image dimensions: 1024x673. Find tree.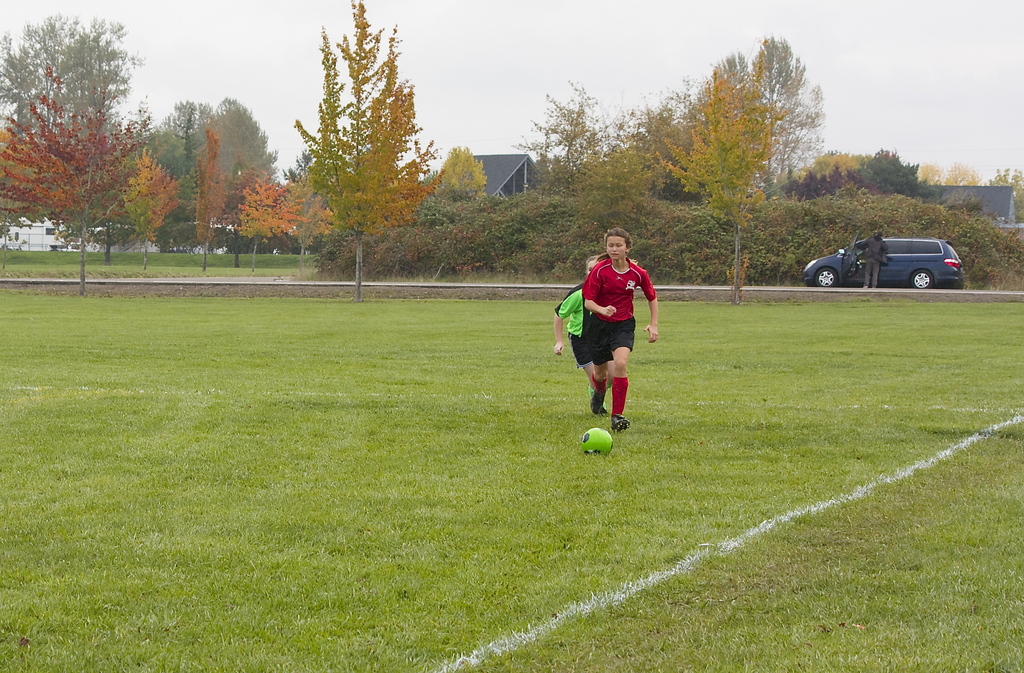
box=[0, 20, 147, 235].
